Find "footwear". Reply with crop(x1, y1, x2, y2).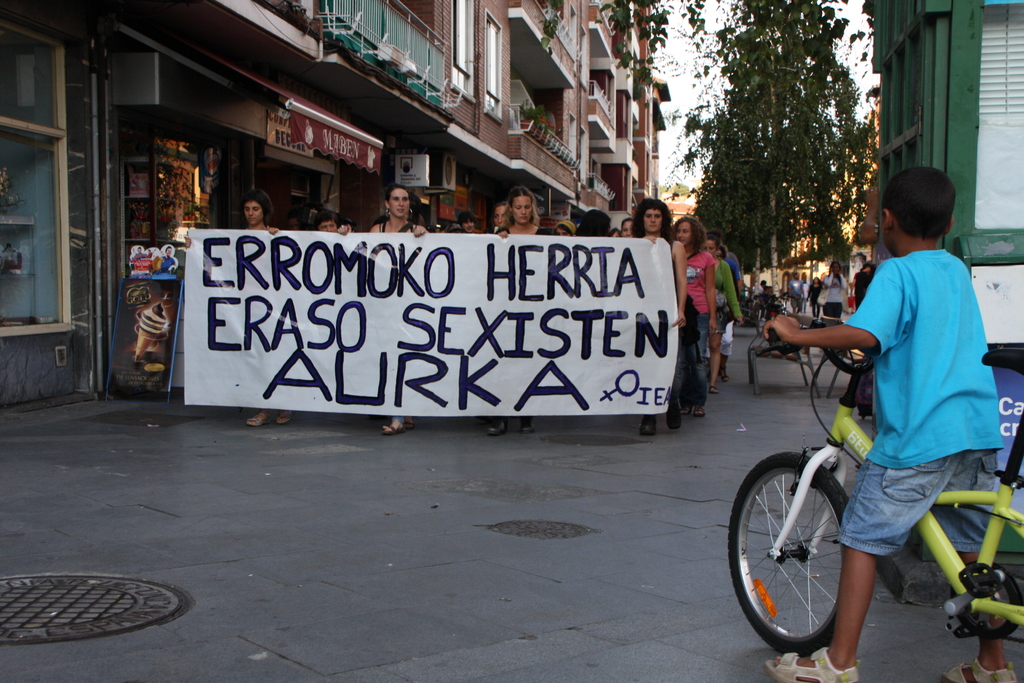
crop(762, 647, 861, 682).
